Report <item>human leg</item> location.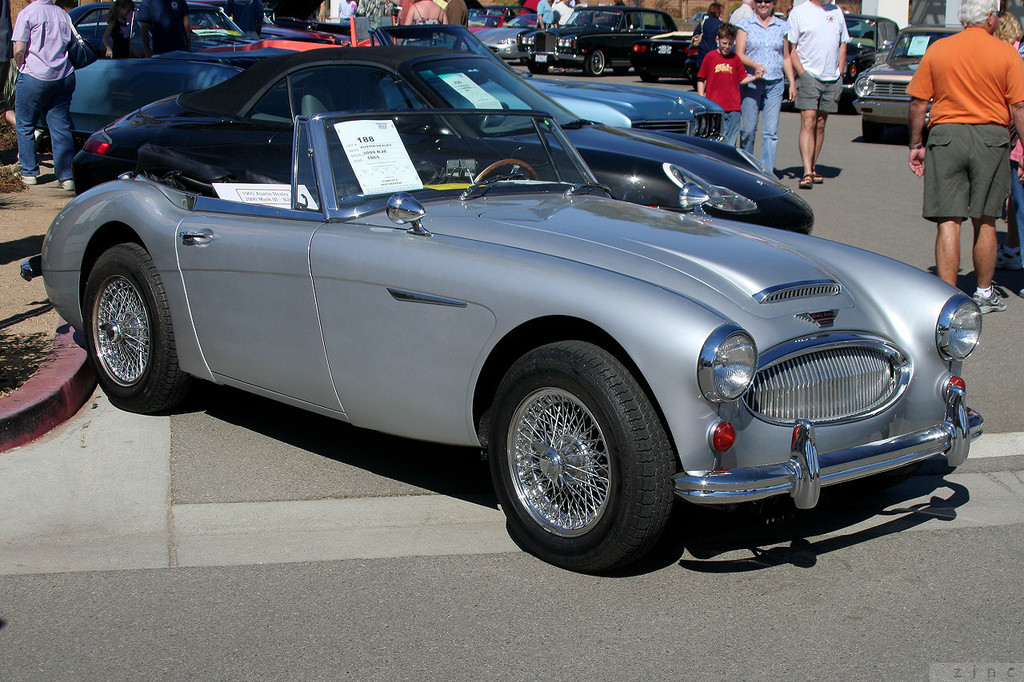
Report: rect(815, 67, 842, 182).
